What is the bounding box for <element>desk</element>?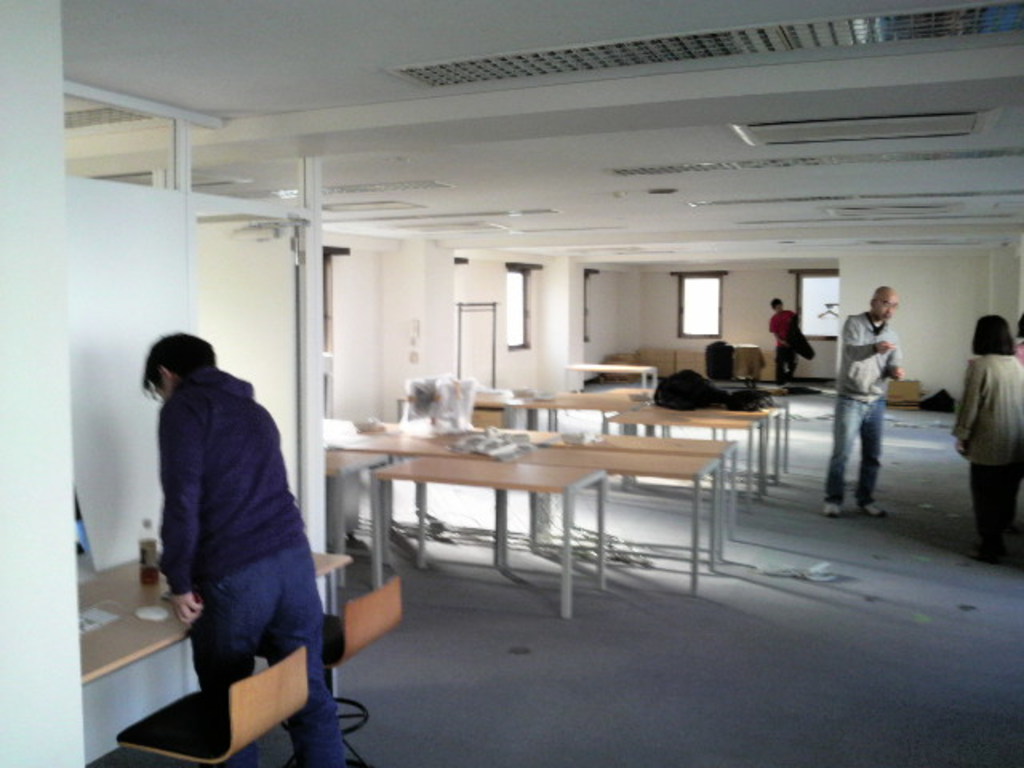
detection(75, 546, 354, 688).
